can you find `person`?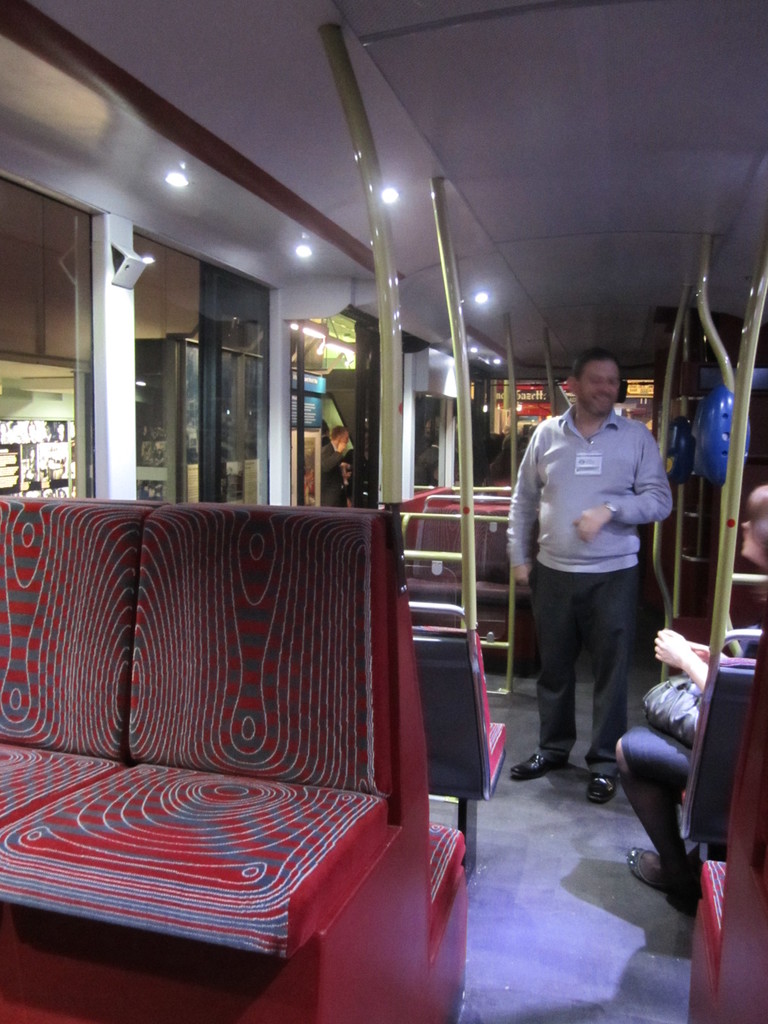
Yes, bounding box: (left=7, top=417, right=26, bottom=442).
